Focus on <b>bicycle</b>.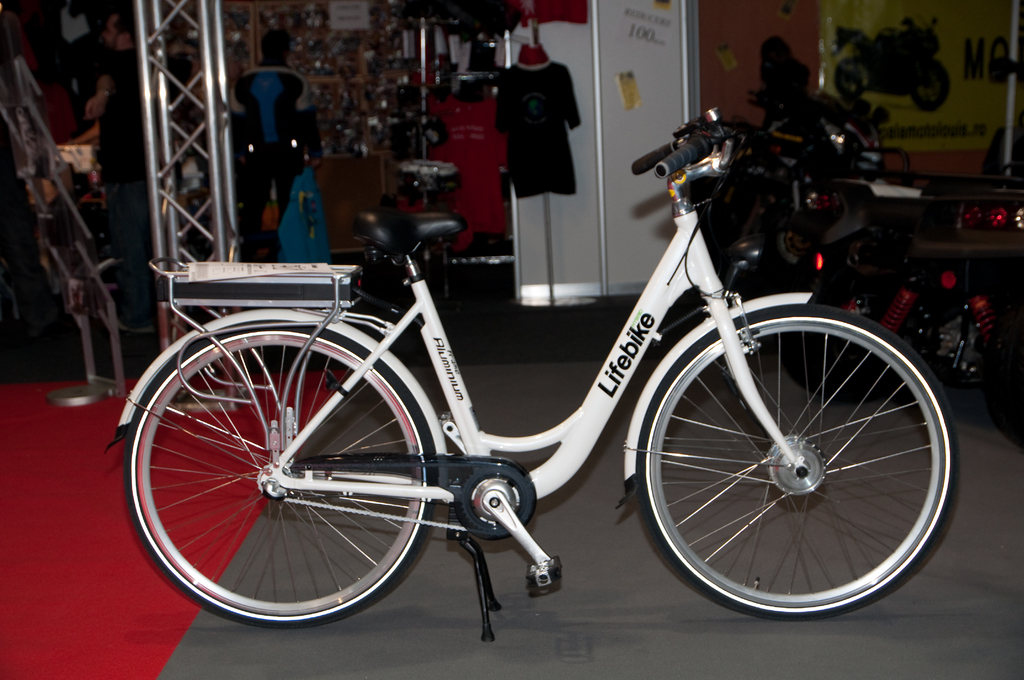
Focused at rect(104, 101, 967, 649).
